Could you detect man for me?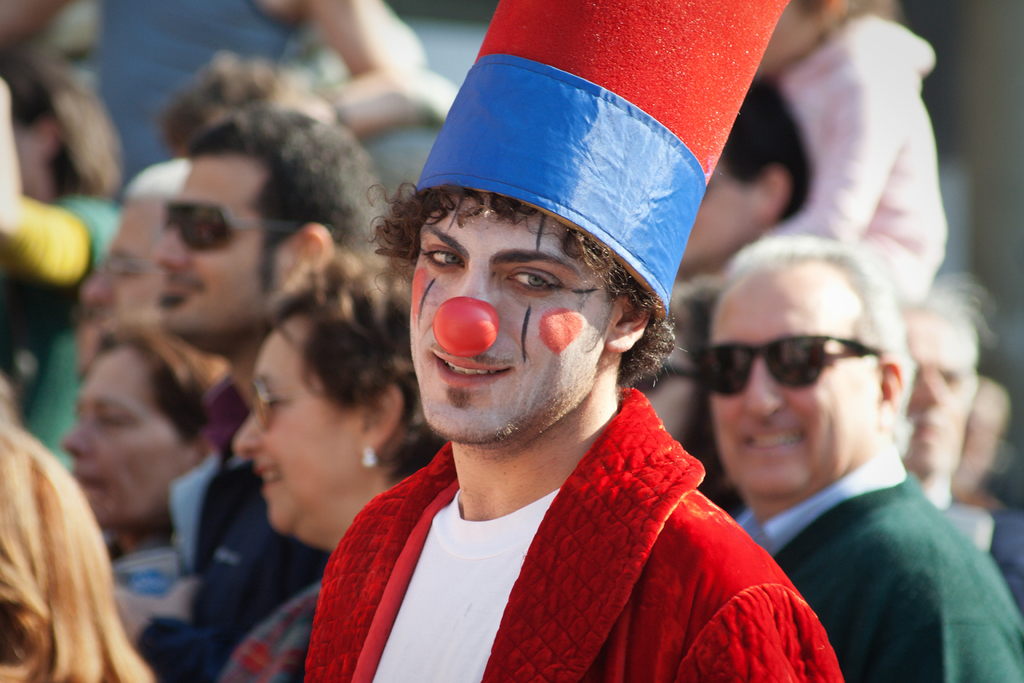
Detection result: <region>239, 87, 847, 678</region>.
